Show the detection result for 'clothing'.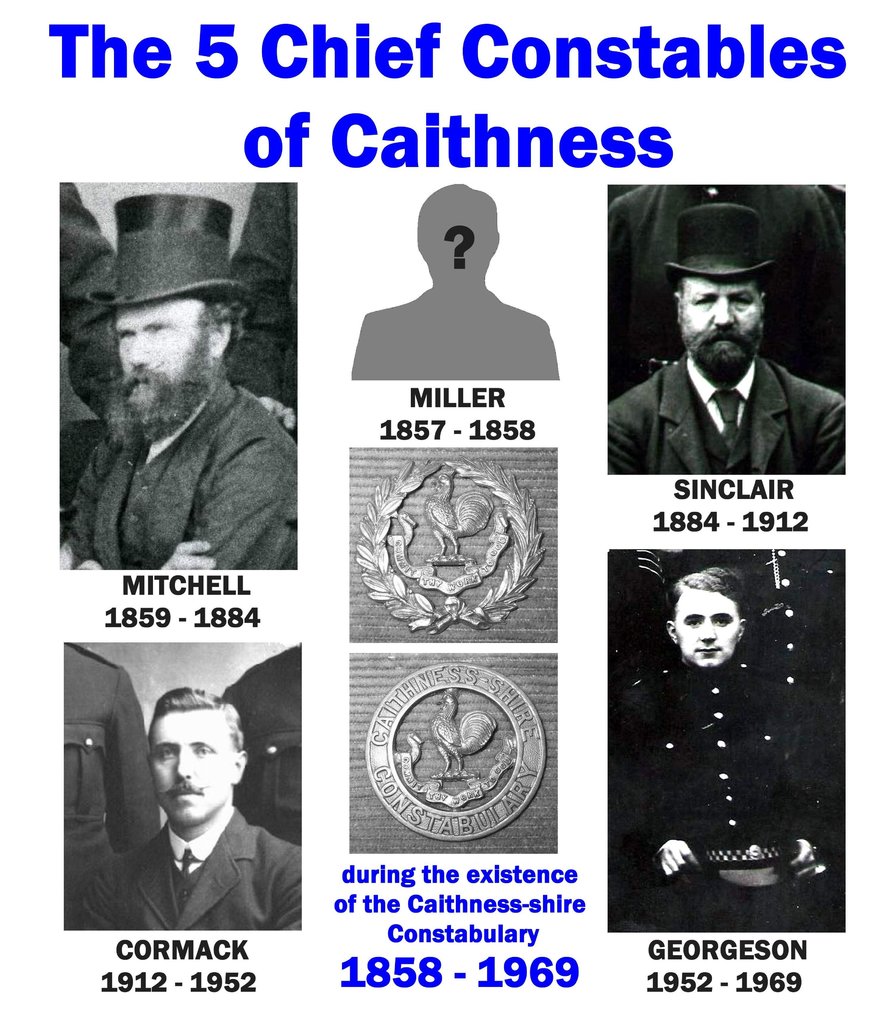
[x1=228, y1=184, x2=303, y2=420].
